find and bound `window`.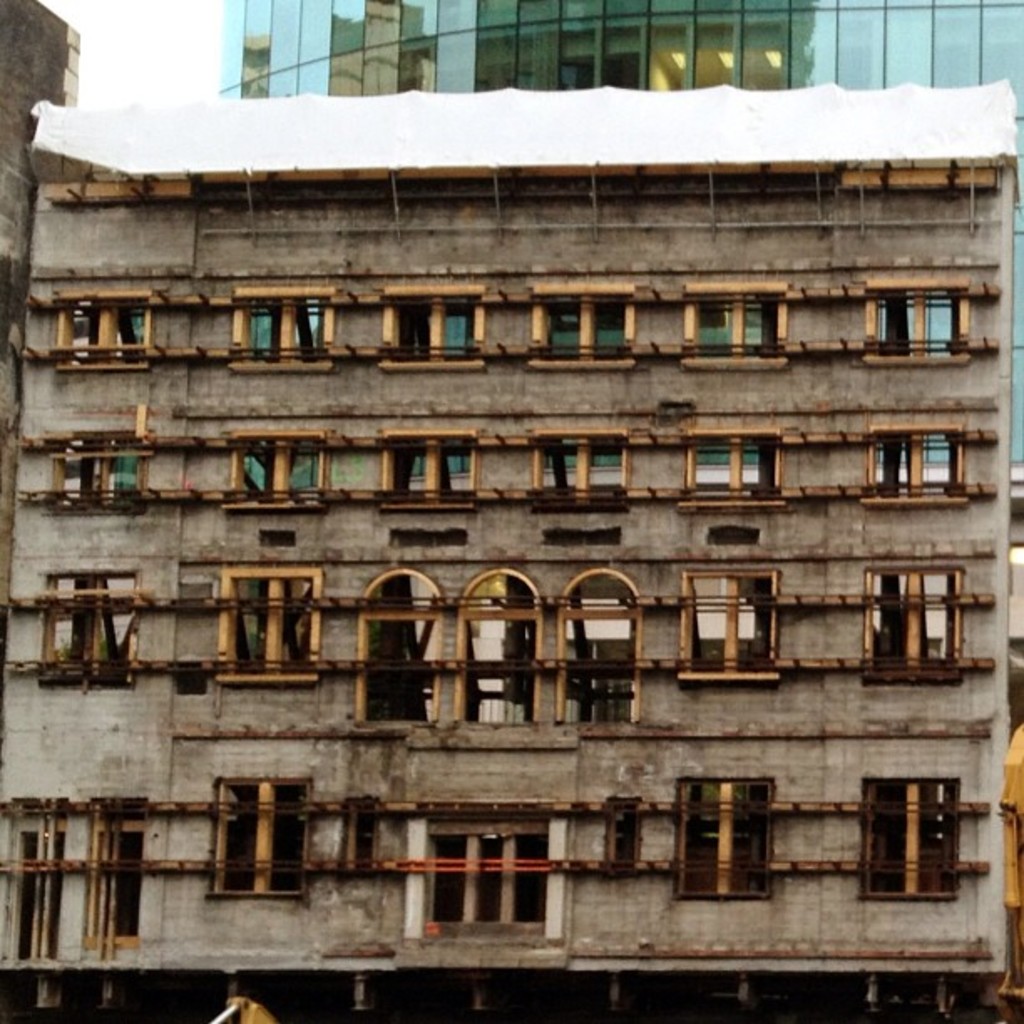
Bound: 380,432,499,520.
